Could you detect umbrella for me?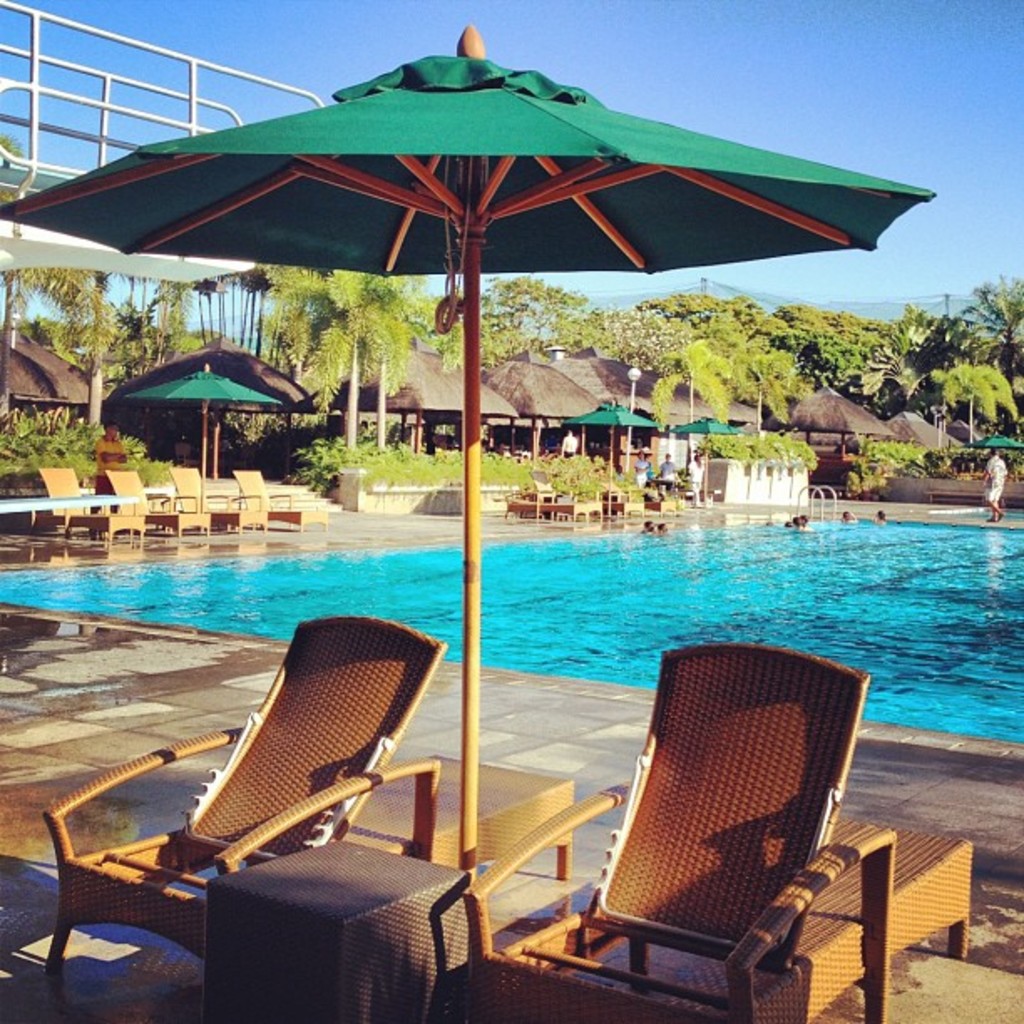
Detection result: region(131, 360, 286, 479).
